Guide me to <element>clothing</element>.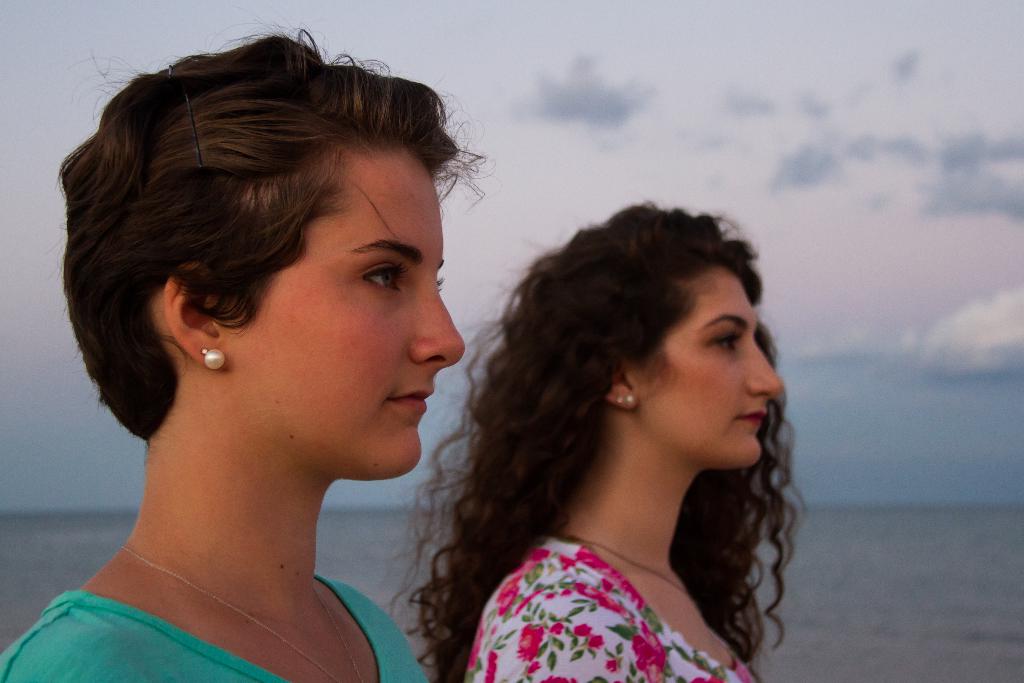
Guidance: (x1=463, y1=533, x2=759, y2=682).
